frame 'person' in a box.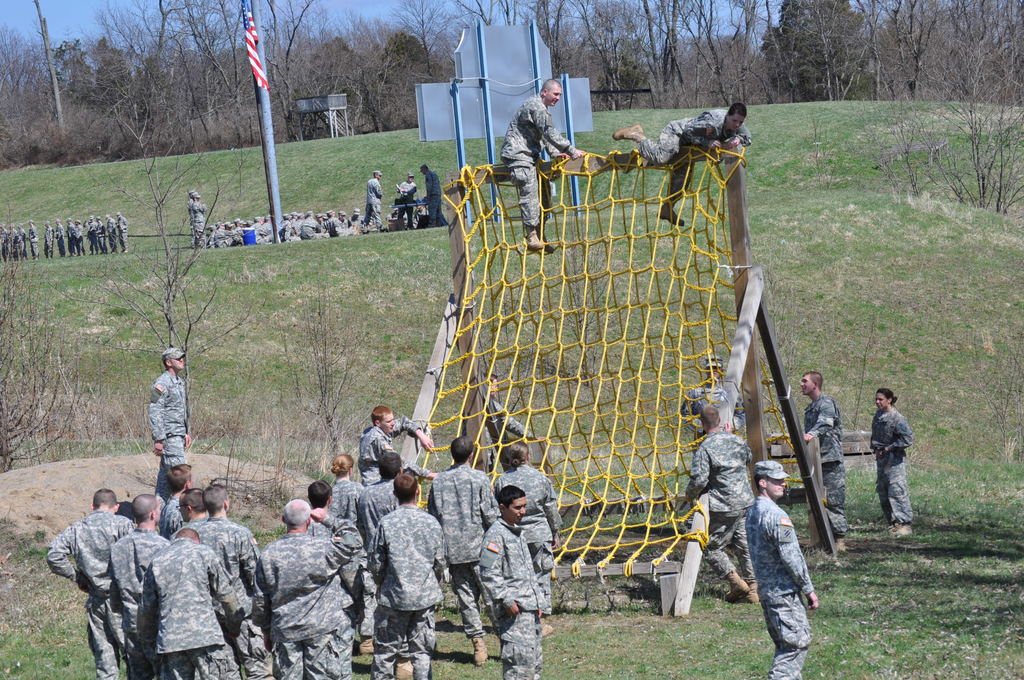
pyautogui.locateOnScreen(495, 436, 566, 584).
